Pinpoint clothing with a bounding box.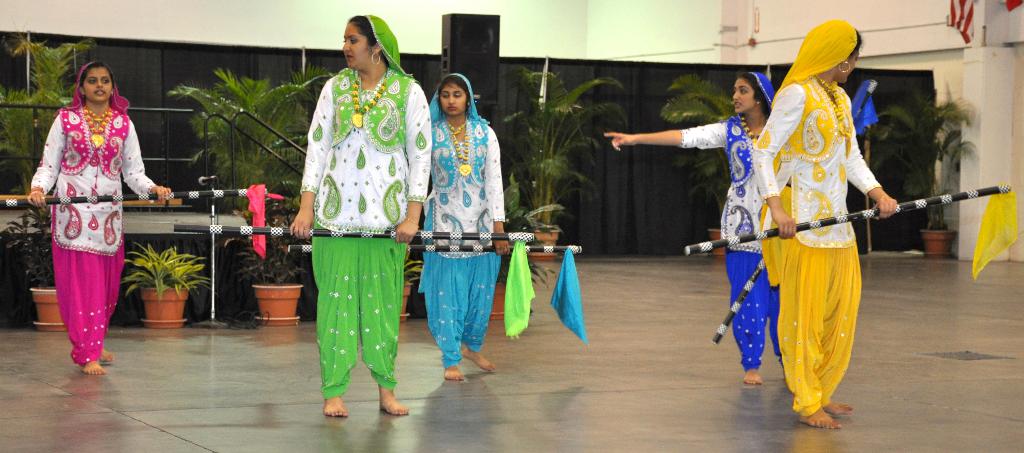
<region>295, 46, 409, 373</region>.
